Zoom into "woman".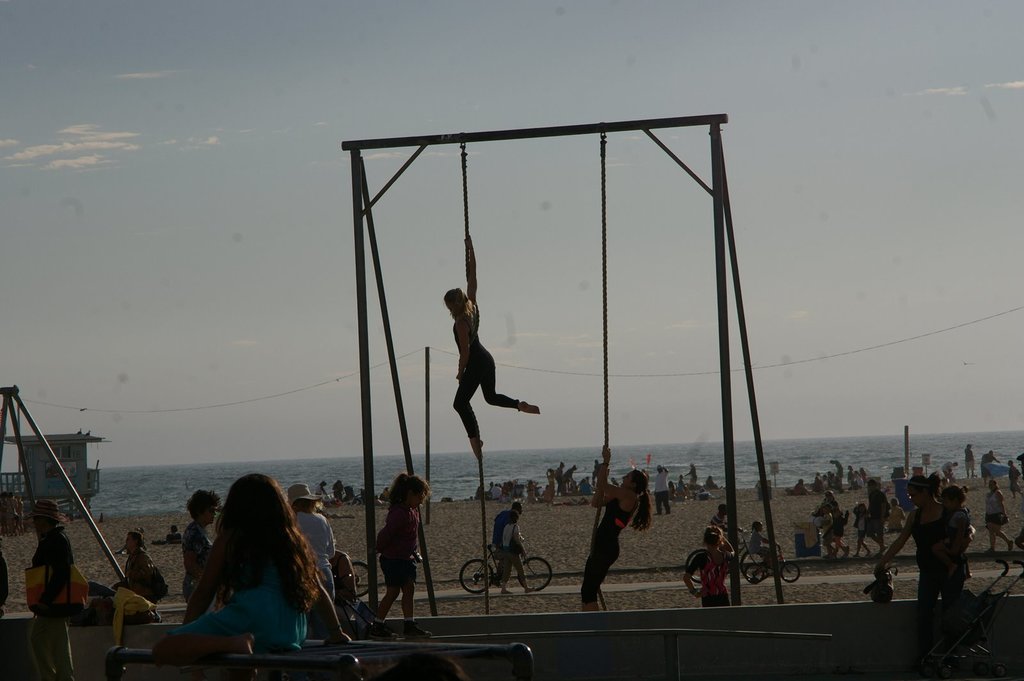
Zoom target: detection(874, 470, 973, 671).
